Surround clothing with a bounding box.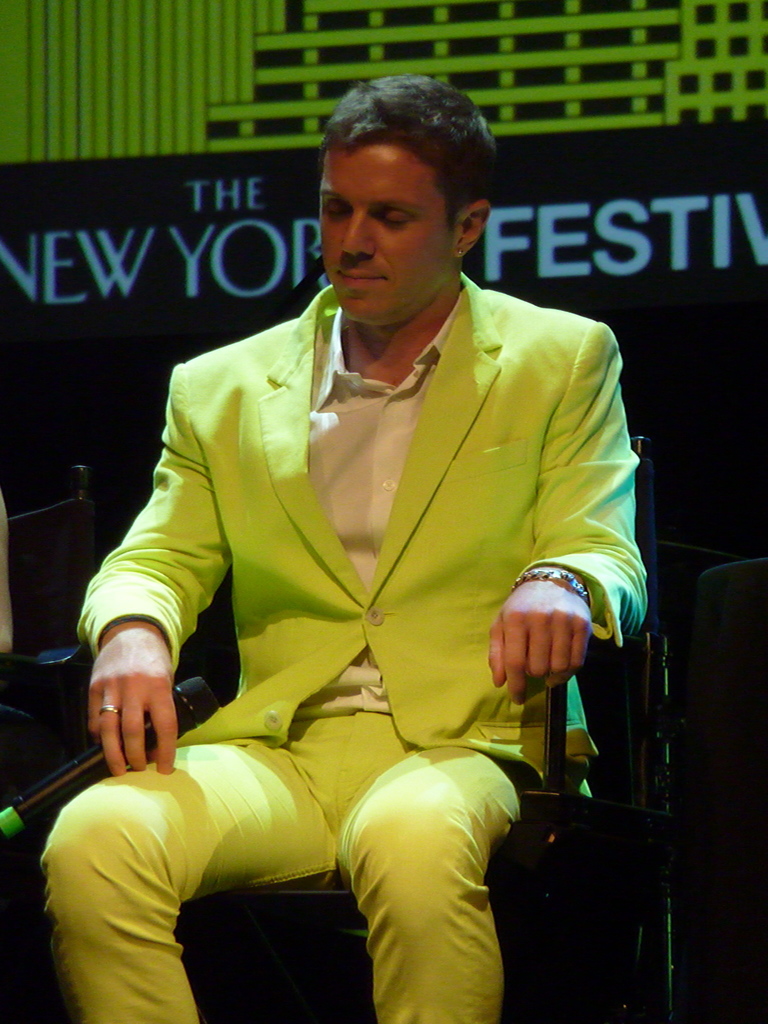
34,269,655,1023.
